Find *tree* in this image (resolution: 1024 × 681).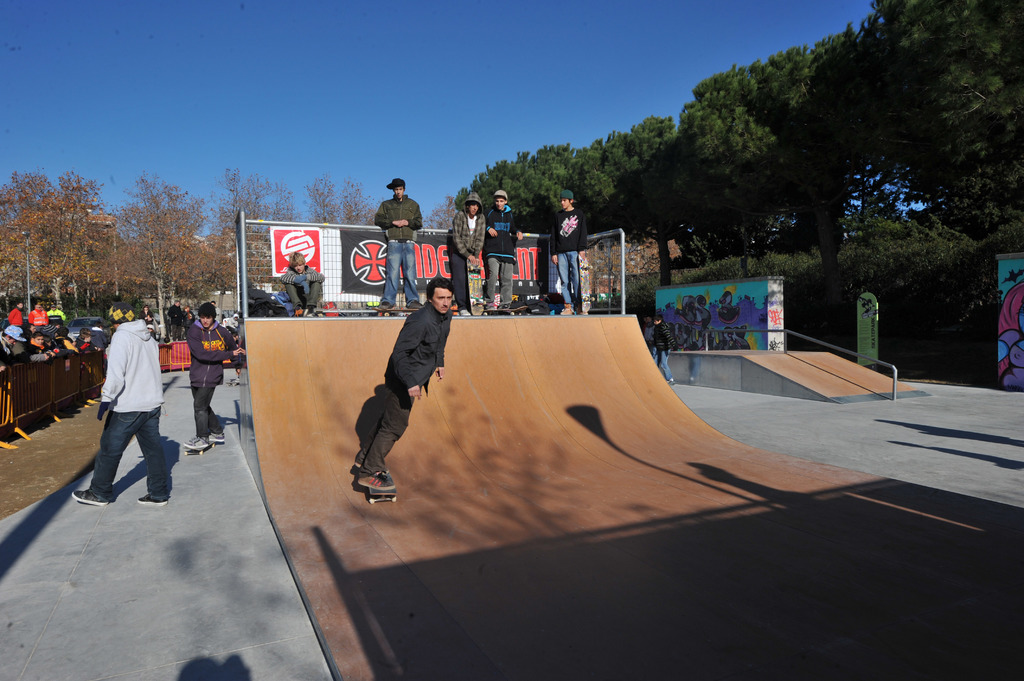
pyautogui.locateOnScreen(335, 179, 383, 226).
